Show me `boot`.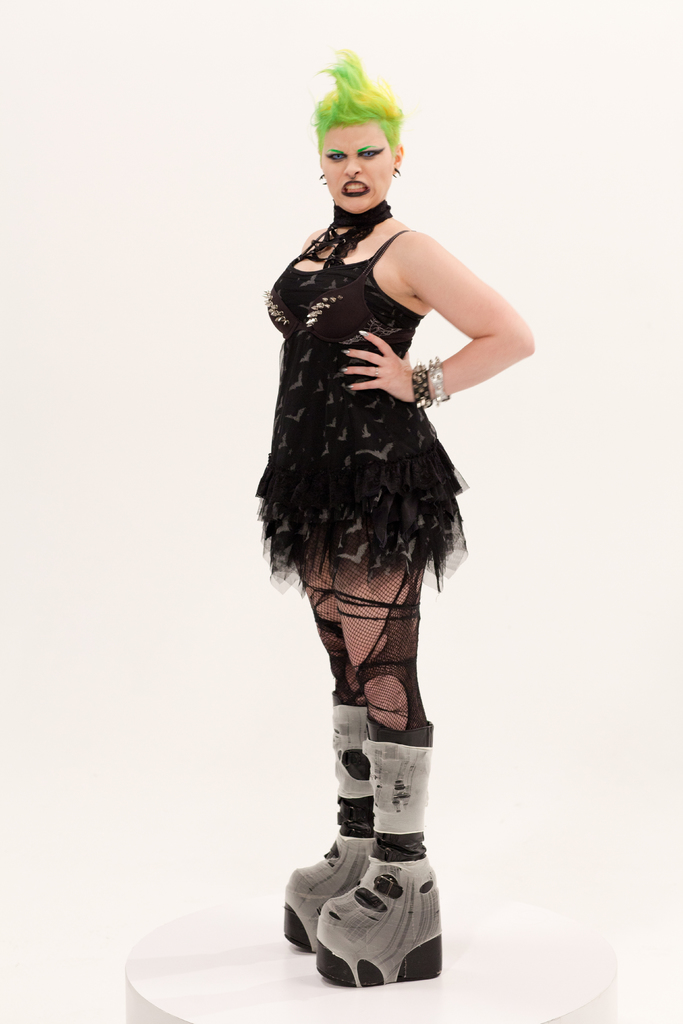
`boot` is here: [276, 709, 381, 961].
